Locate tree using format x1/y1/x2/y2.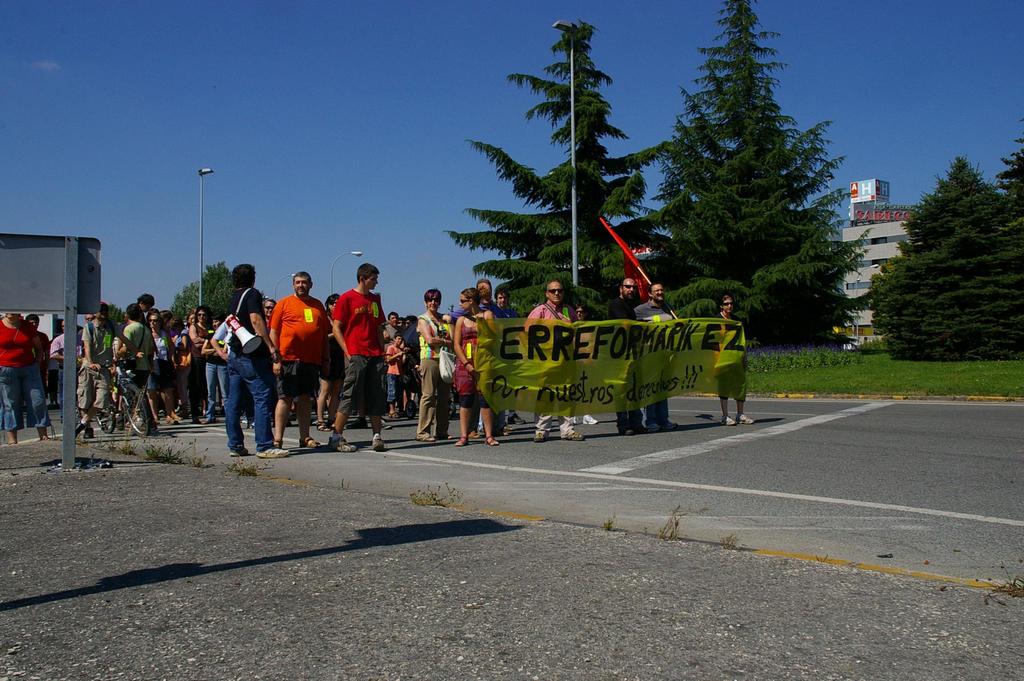
166/257/225/314.
